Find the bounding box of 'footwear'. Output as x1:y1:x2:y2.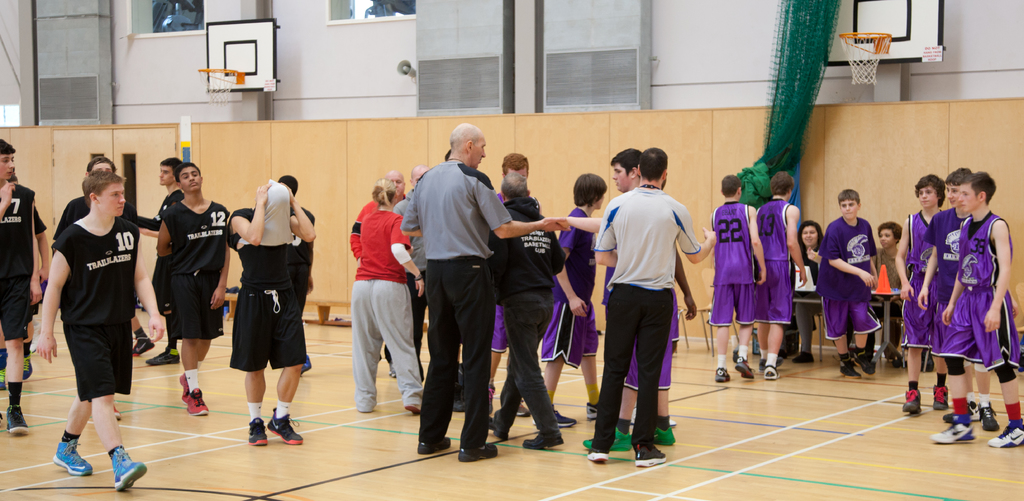
988:420:1023:451.
